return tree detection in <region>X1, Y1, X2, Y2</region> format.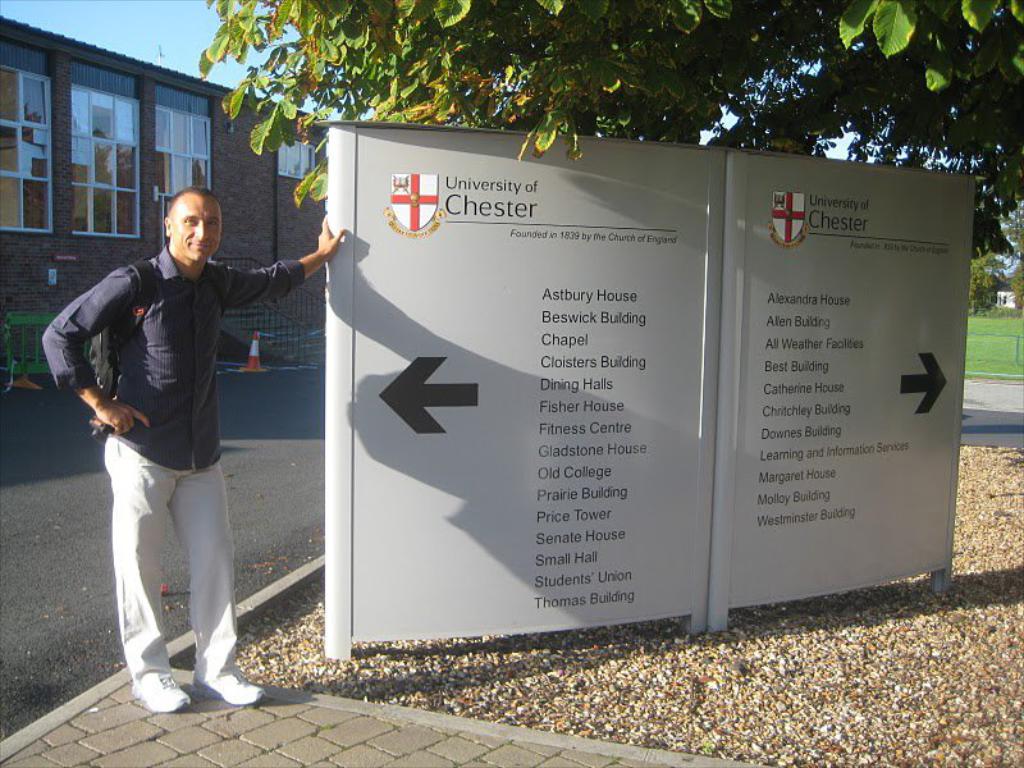
<region>191, 0, 1023, 288</region>.
